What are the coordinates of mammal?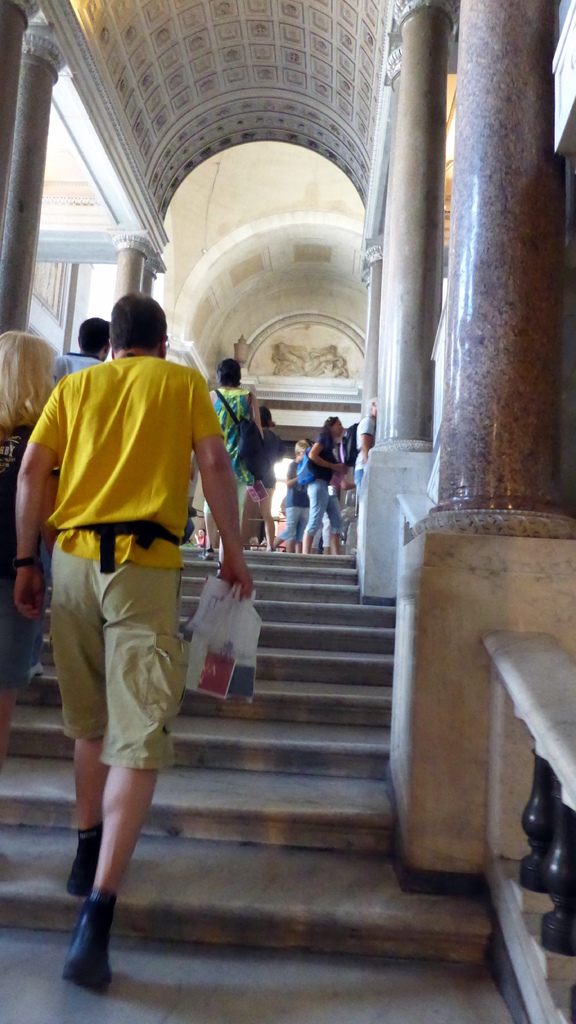
[281,442,316,547].
